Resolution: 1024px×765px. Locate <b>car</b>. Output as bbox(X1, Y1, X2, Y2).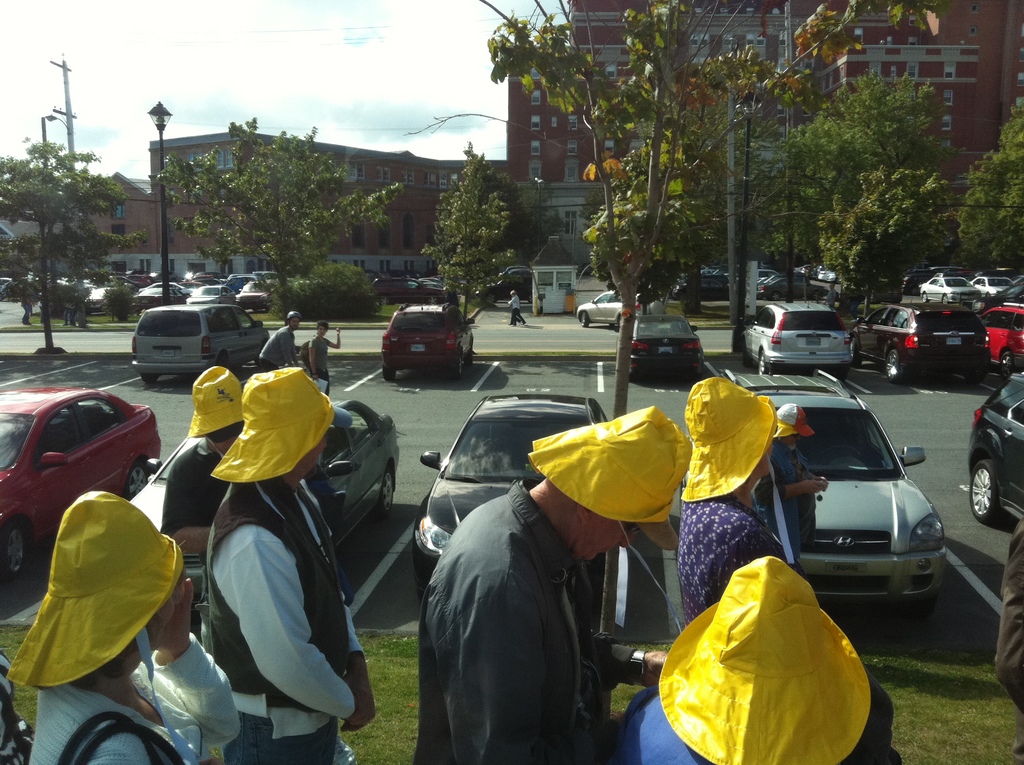
bbox(964, 369, 1023, 526).
